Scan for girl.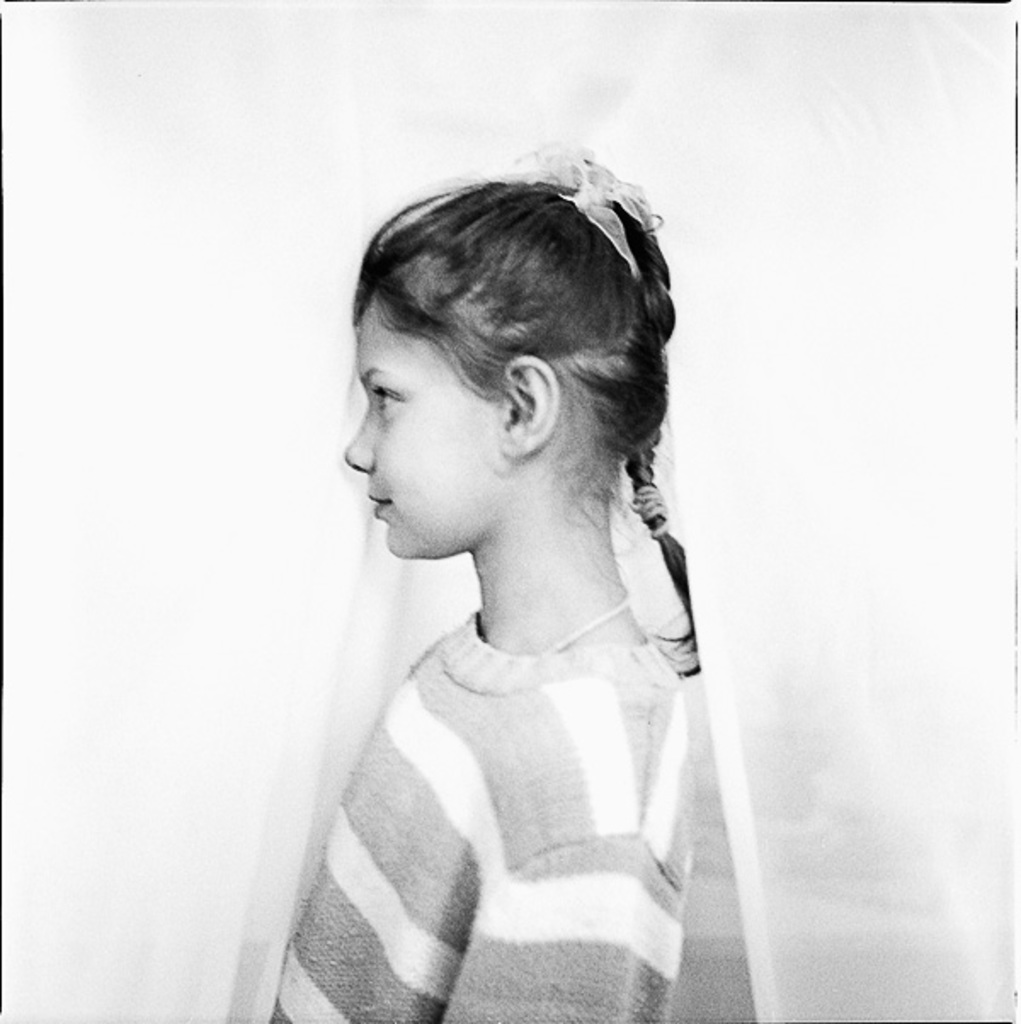
Scan result: [265,148,710,1022].
